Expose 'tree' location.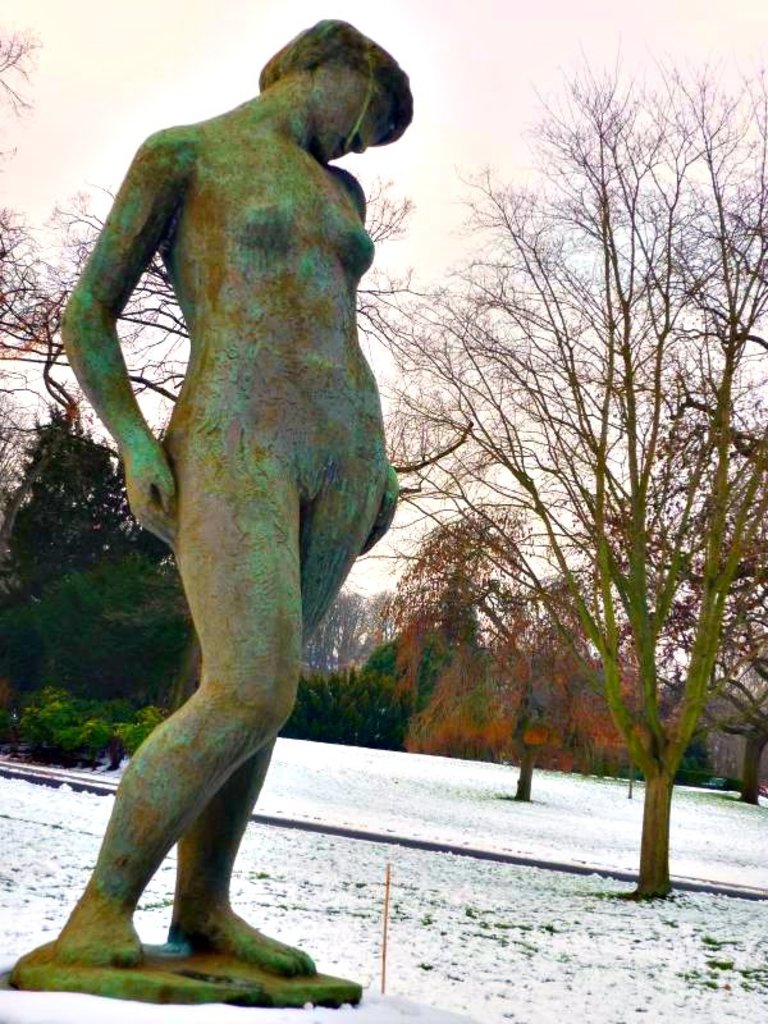
Exposed at detection(575, 614, 650, 788).
